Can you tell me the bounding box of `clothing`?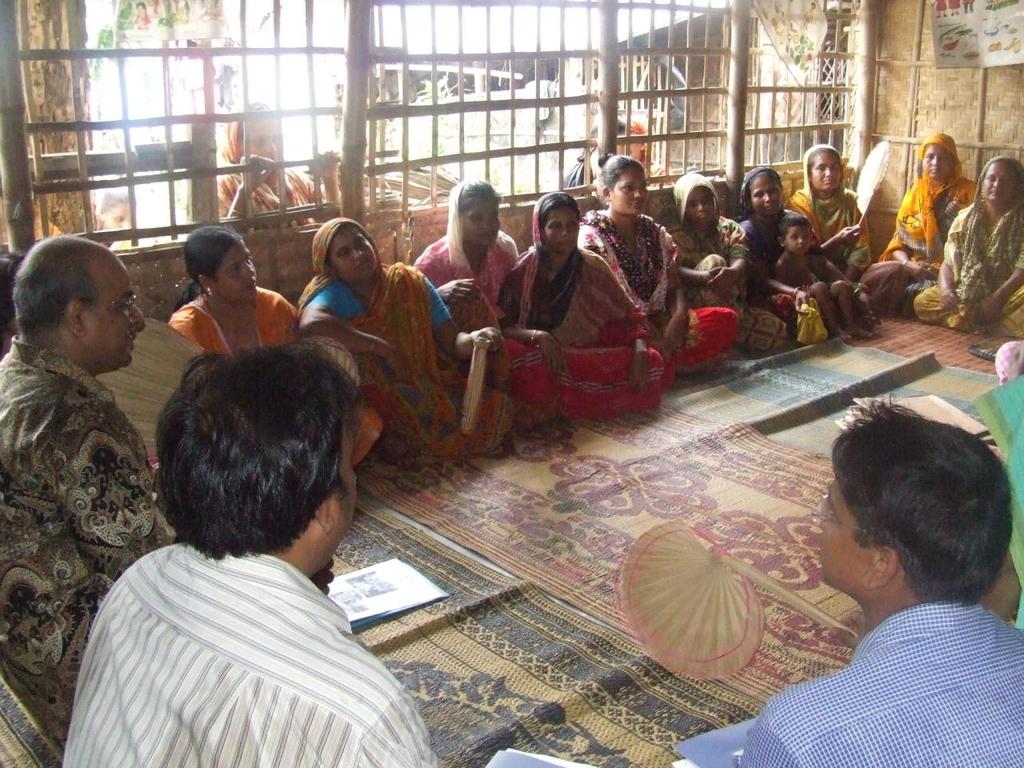
bbox=(798, 149, 903, 302).
